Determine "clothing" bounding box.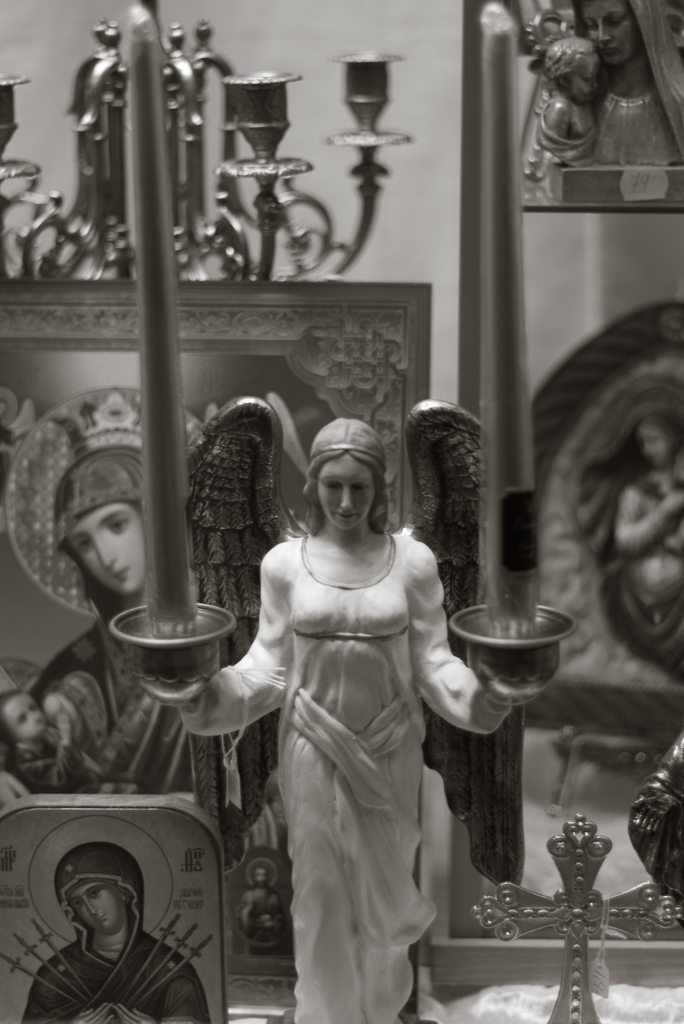
Determined: (left=525, top=0, right=683, bottom=174).
